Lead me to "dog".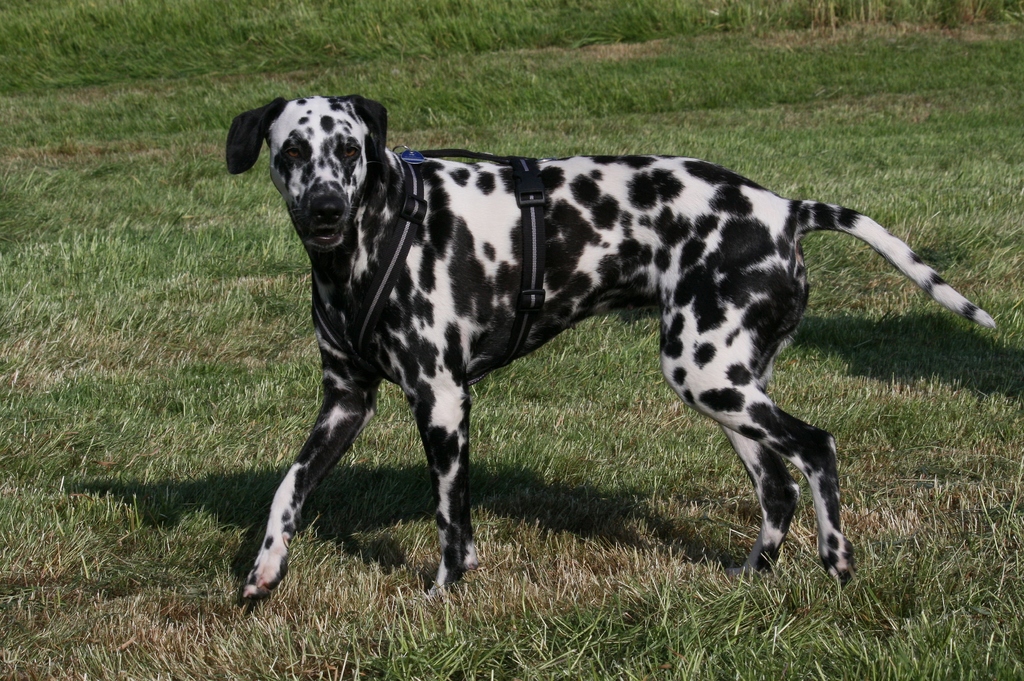
Lead to l=225, t=93, r=997, b=604.
